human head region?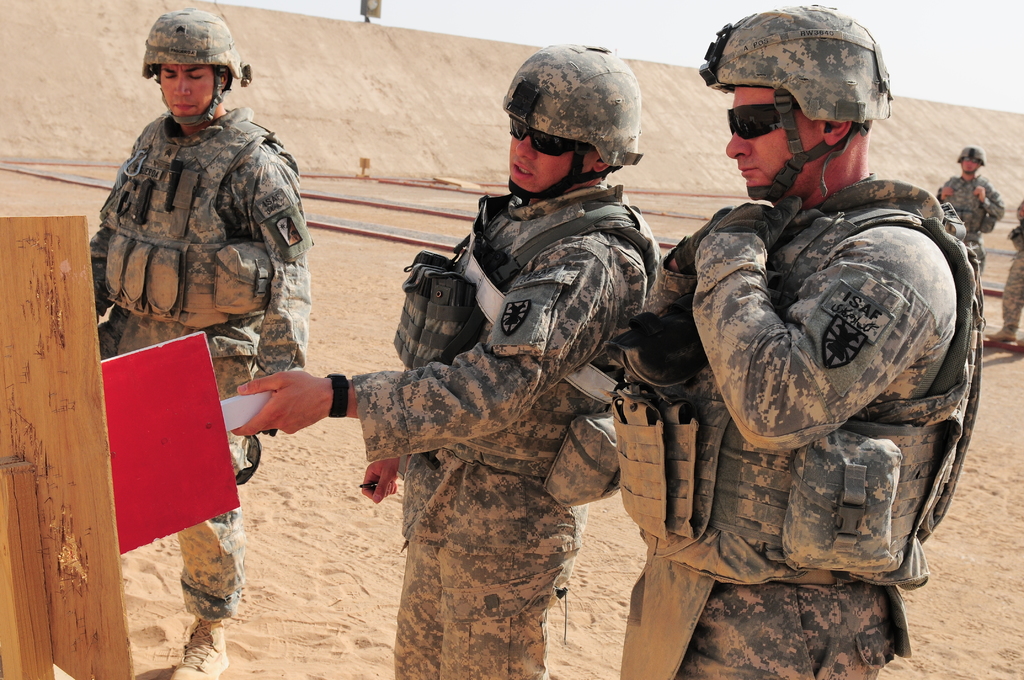
box(725, 3, 890, 198)
